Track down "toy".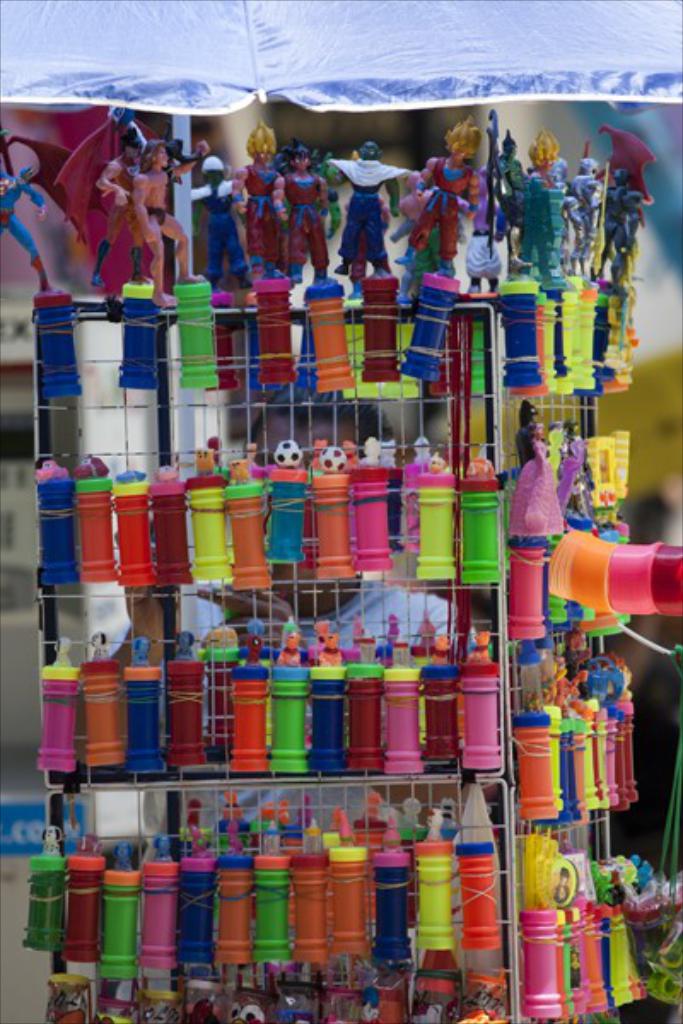
Tracked to l=377, t=435, r=406, b=555.
